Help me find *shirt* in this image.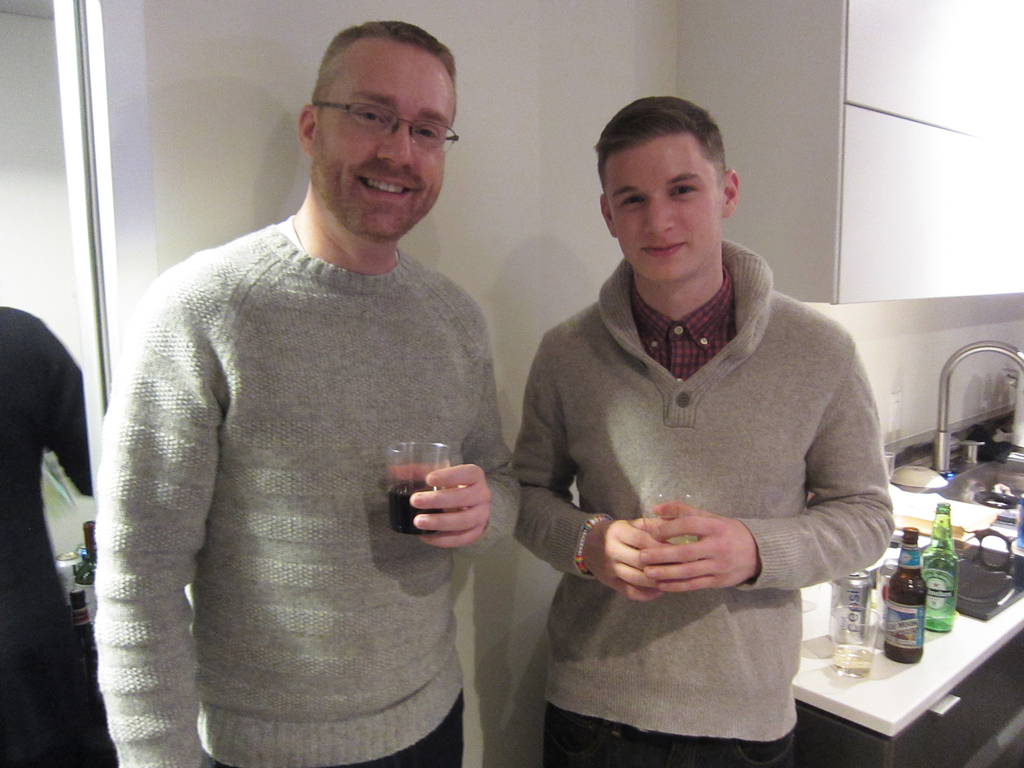
Found it: [634,264,739,378].
